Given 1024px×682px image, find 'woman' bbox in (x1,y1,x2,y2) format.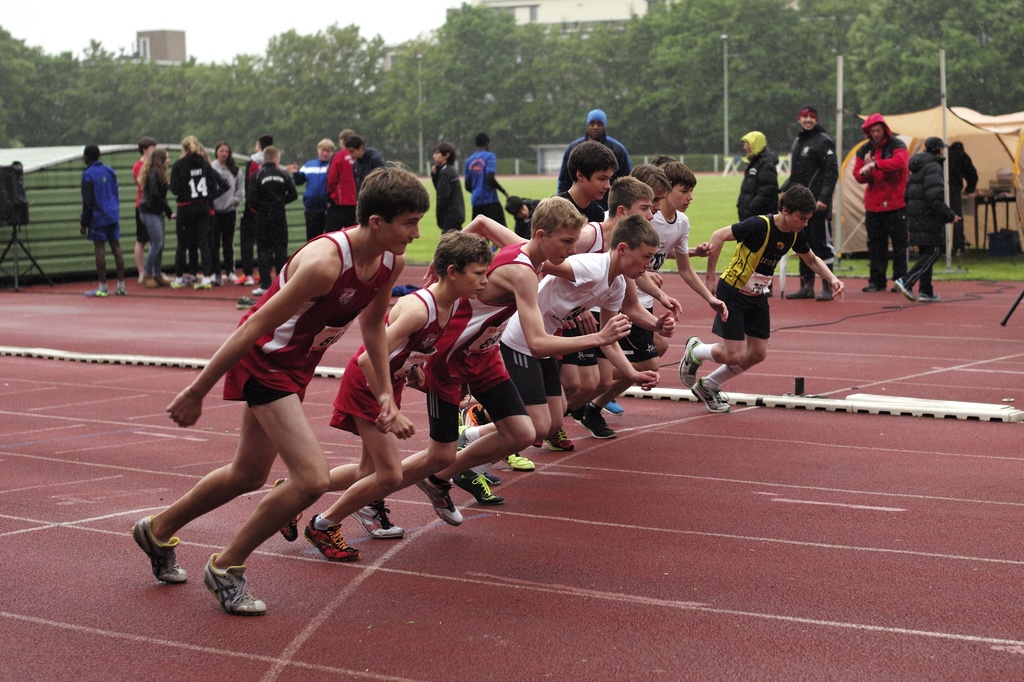
(141,147,176,290).
